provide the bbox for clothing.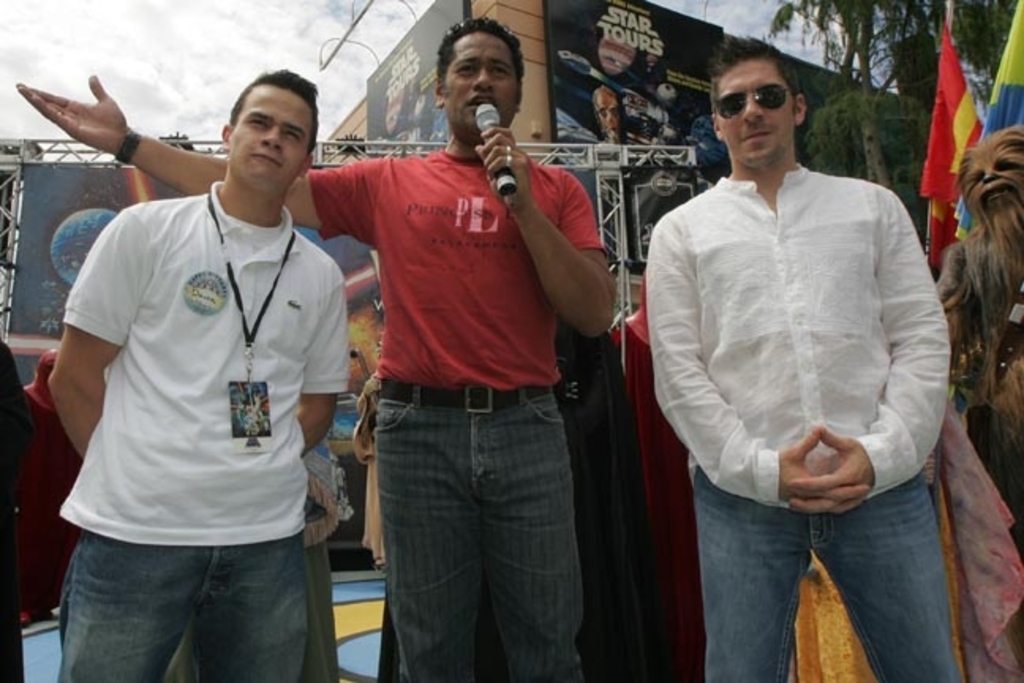
pyautogui.locateOnScreen(63, 177, 354, 681).
